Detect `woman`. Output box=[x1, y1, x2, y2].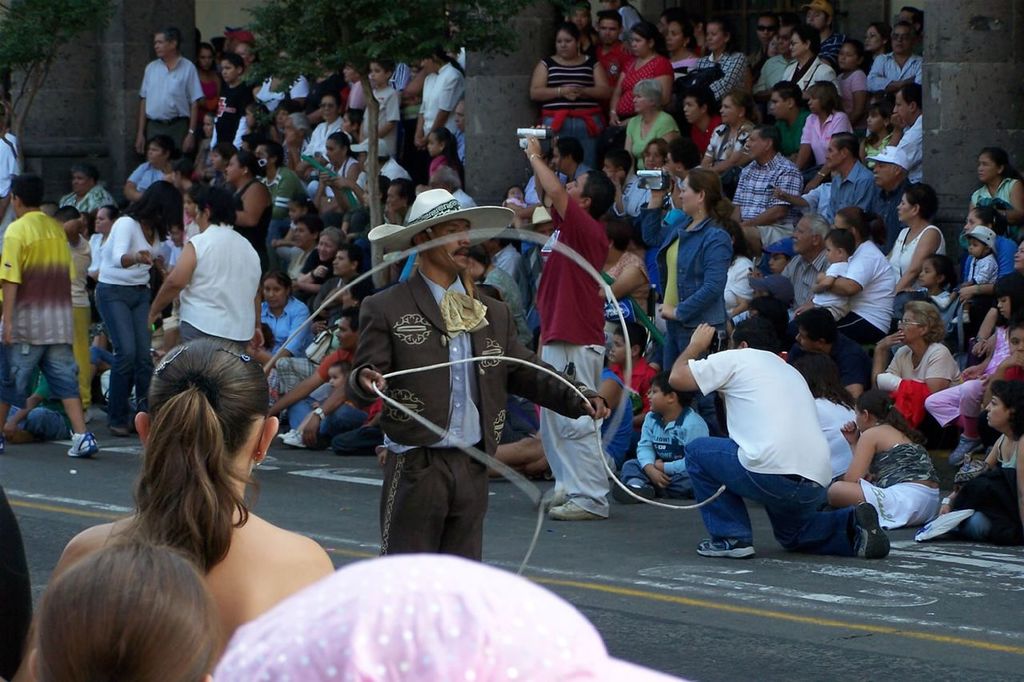
box=[859, 24, 890, 69].
